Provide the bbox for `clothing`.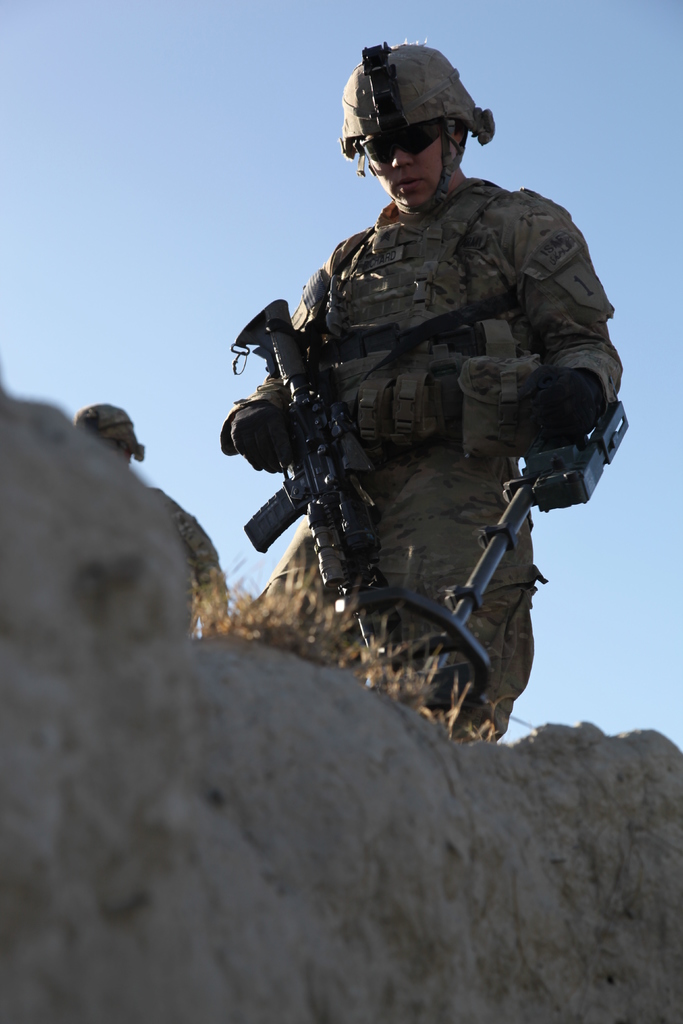
detection(143, 482, 227, 630).
